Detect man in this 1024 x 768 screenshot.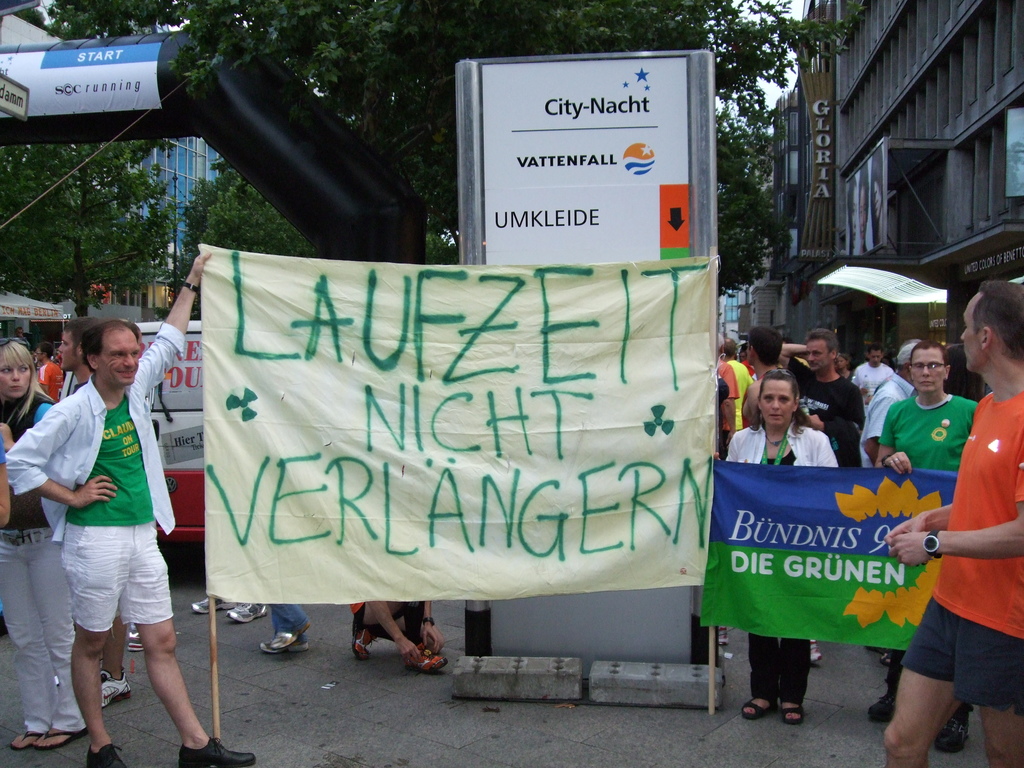
Detection: <bbox>774, 330, 874, 462</bbox>.
